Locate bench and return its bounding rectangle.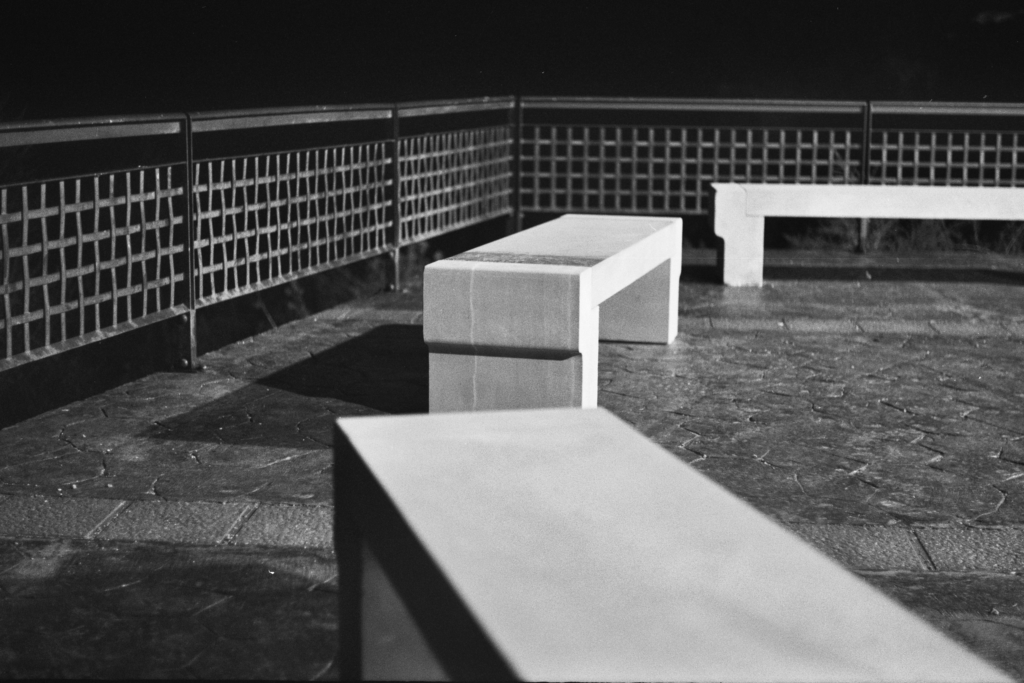
rect(429, 226, 702, 443).
